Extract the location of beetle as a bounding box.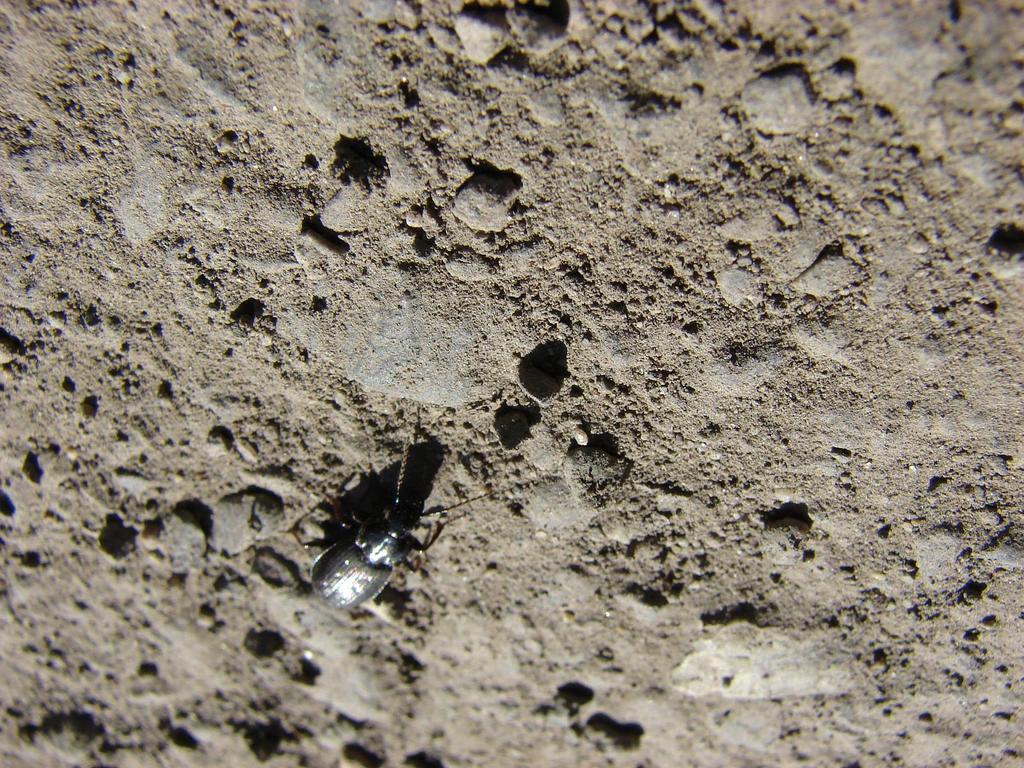
pyautogui.locateOnScreen(307, 430, 502, 617).
